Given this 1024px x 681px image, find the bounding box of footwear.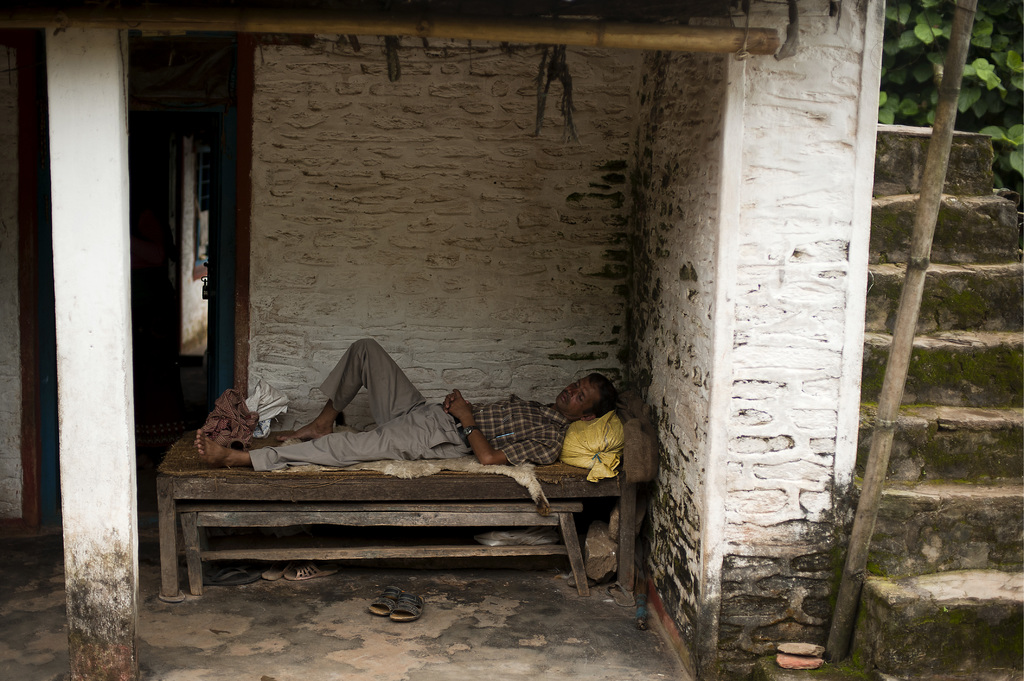
390 595 426 624.
